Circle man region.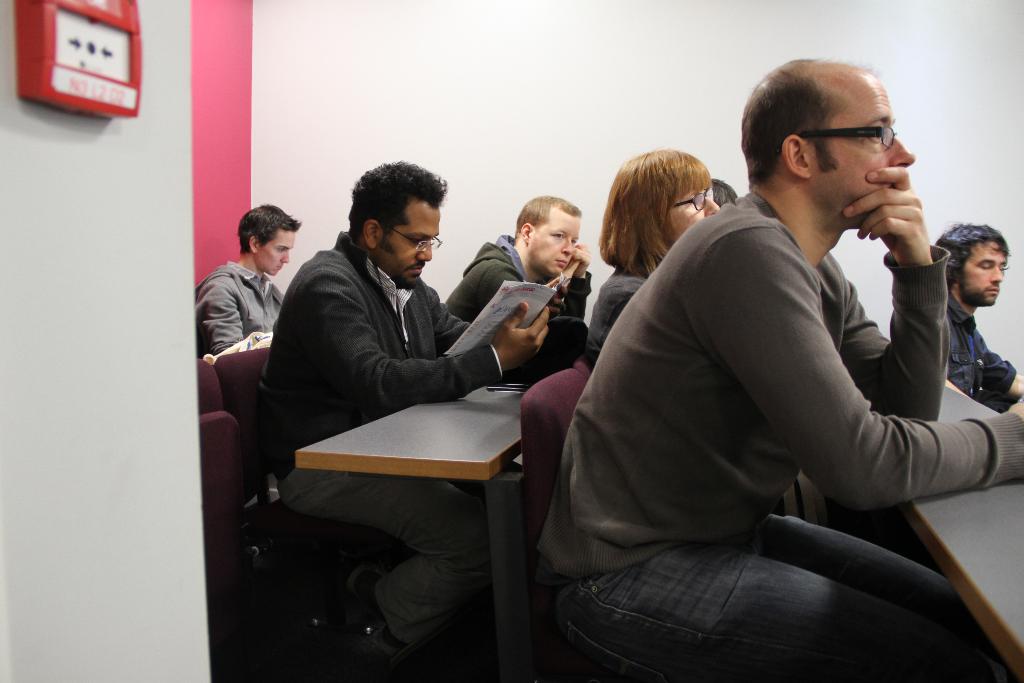
Region: detection(485, 90, 988, 656).
